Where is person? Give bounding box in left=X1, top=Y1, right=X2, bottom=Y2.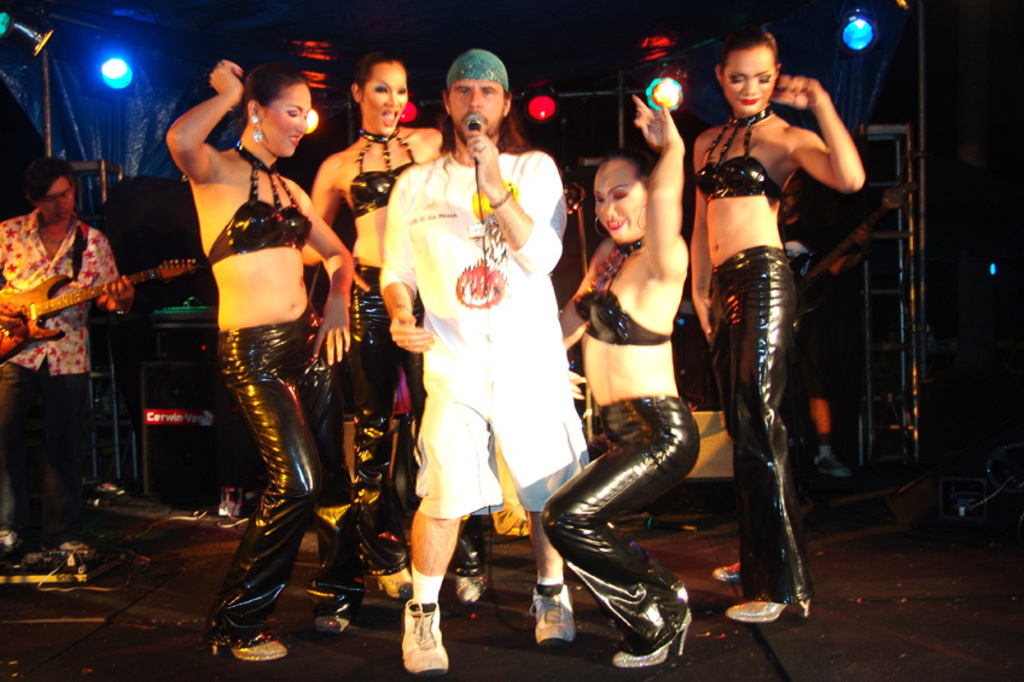
left=0, top=153, right=130, bottom=561.
